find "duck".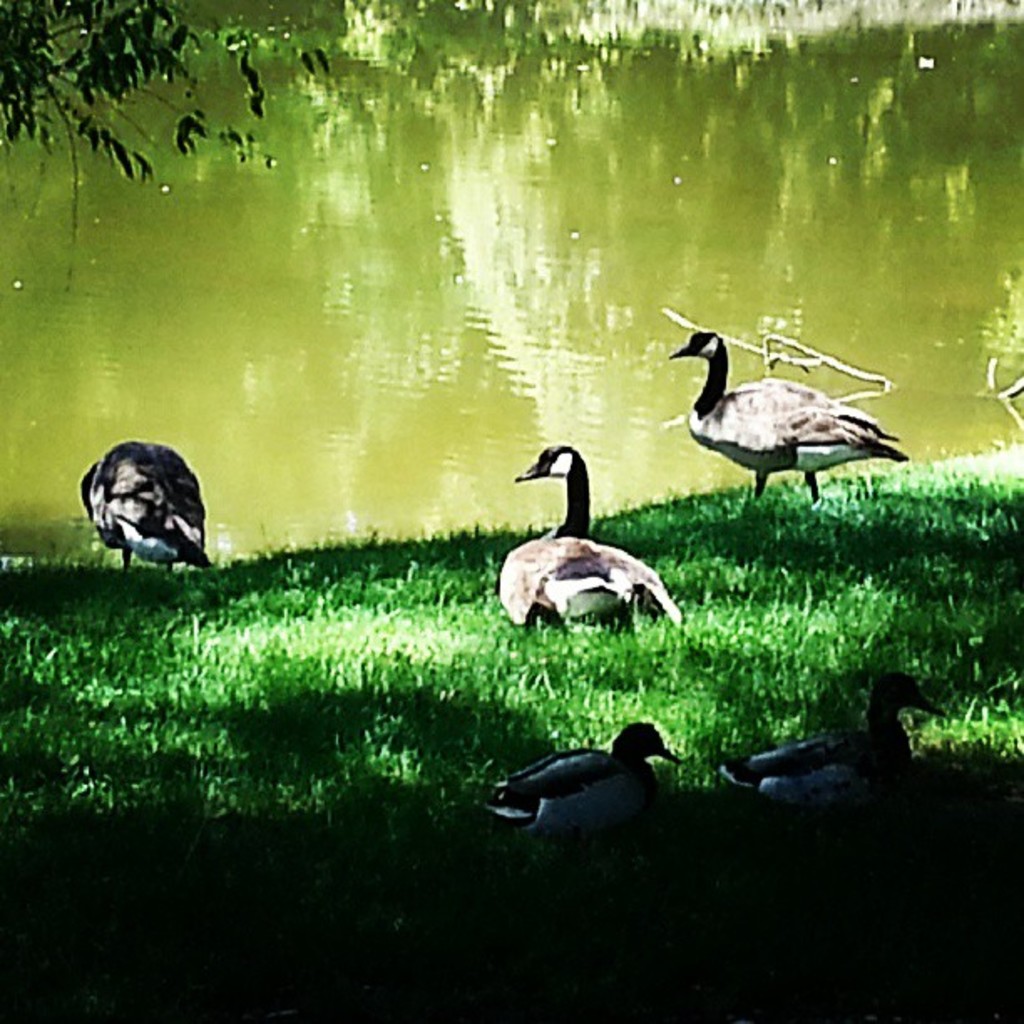
(left=668, top=326, right=910, bottom=519).
